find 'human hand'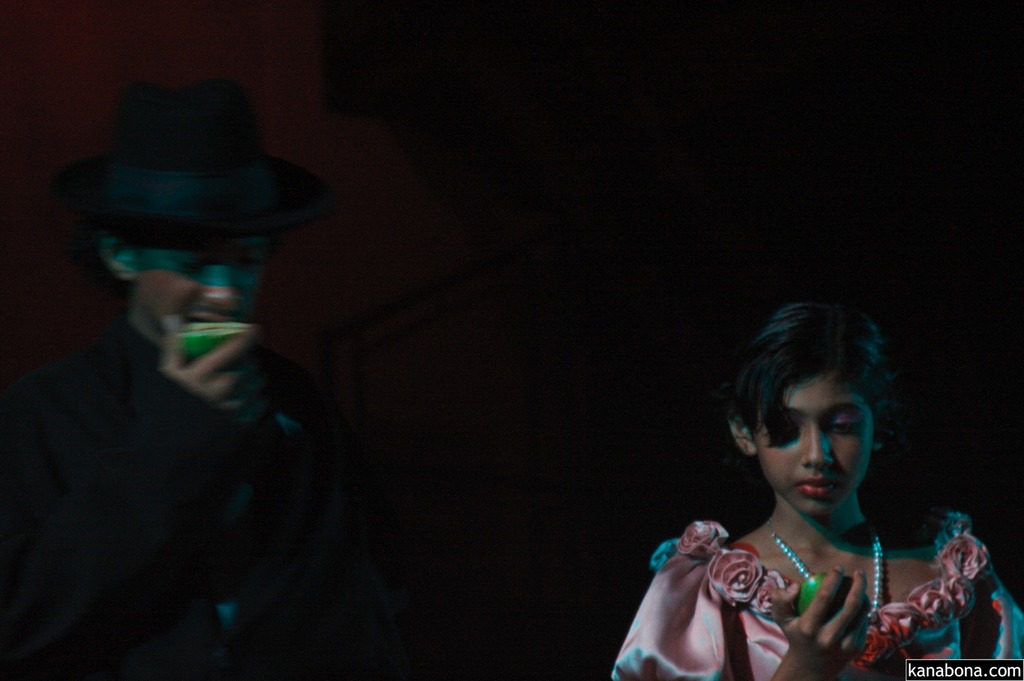
BBox(163, 316, 261, 429)
